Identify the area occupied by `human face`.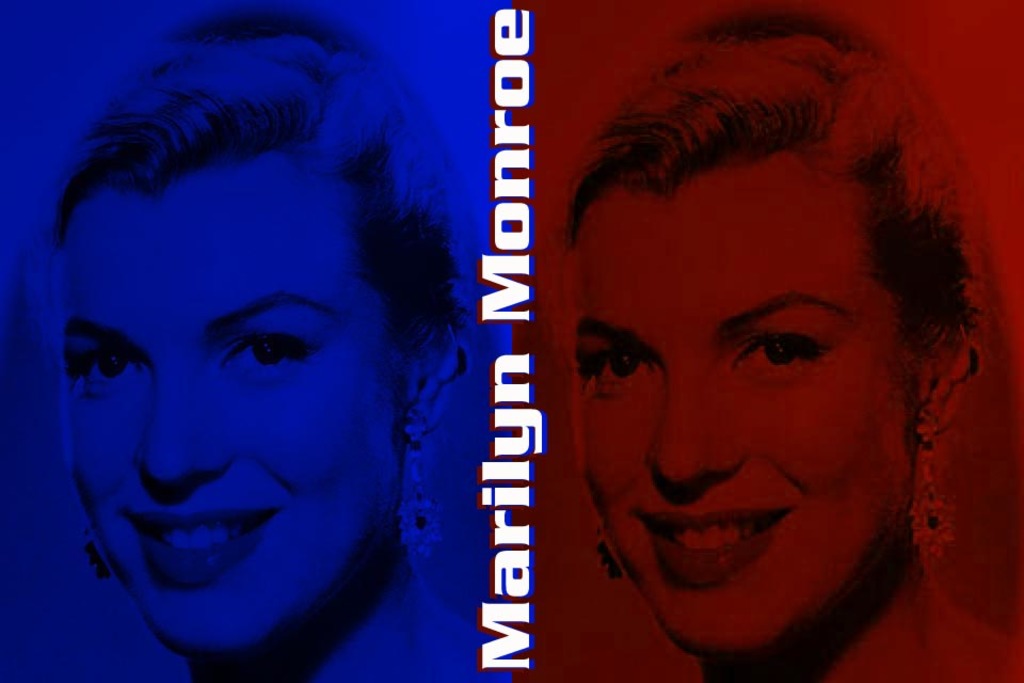
Area: 73/172/401/666.
